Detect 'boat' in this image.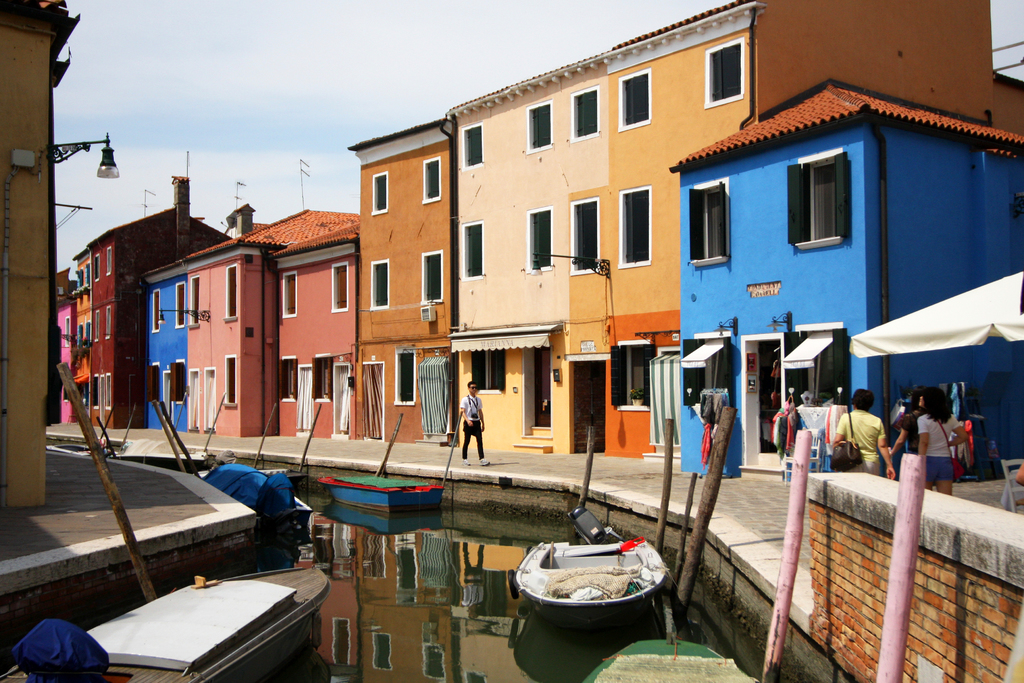
Detection: region(0, 561, 332, 682).
